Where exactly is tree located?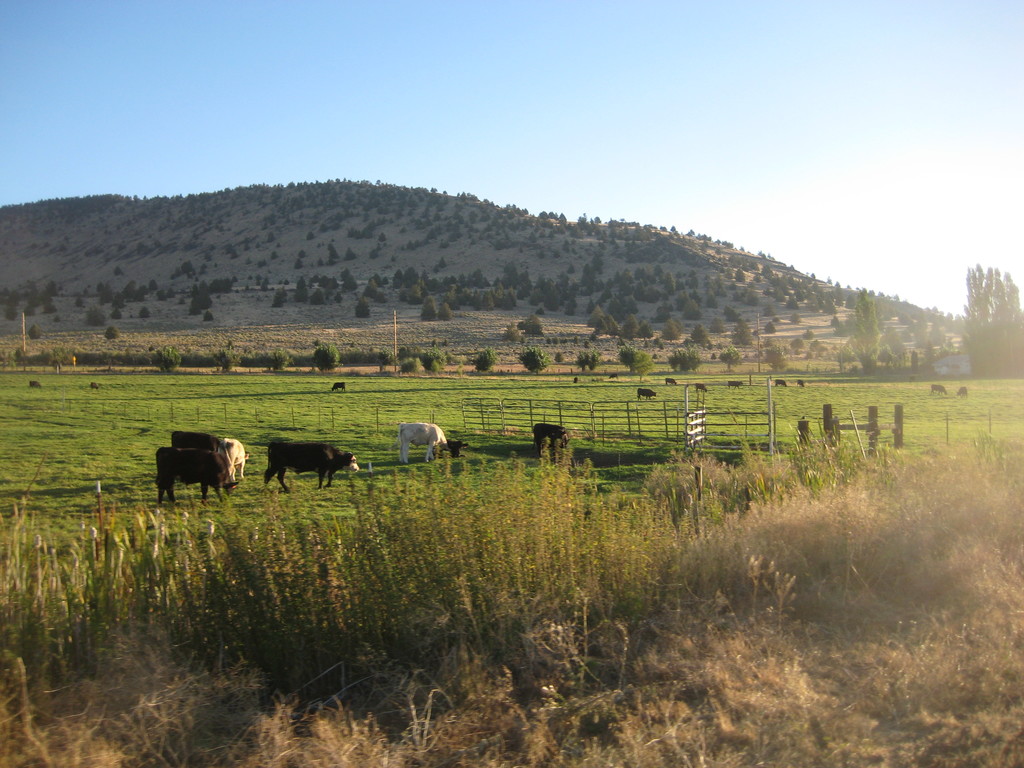
Its bounding box is 362, 281, 385, 298.
